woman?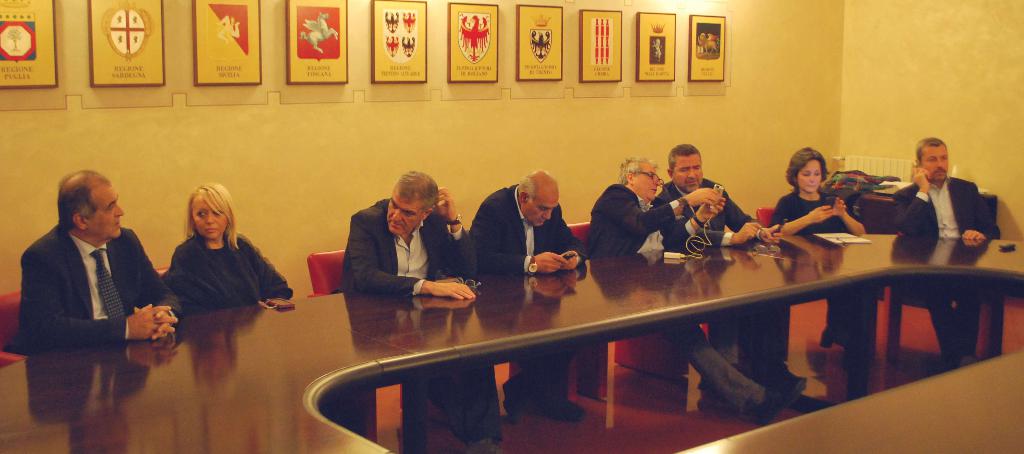
BBox(145, 179, 272, 339)
